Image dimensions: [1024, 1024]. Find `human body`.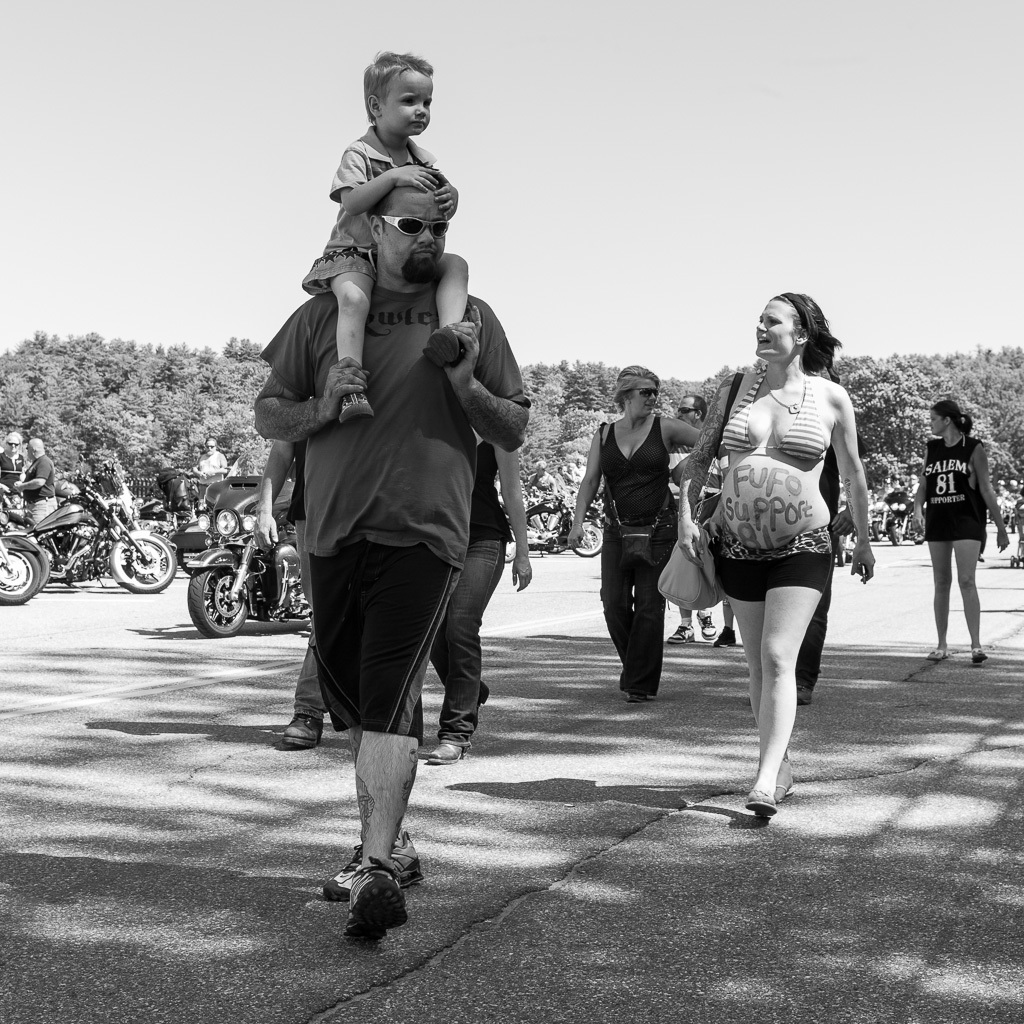
<box>195,435,226,495</box>.
